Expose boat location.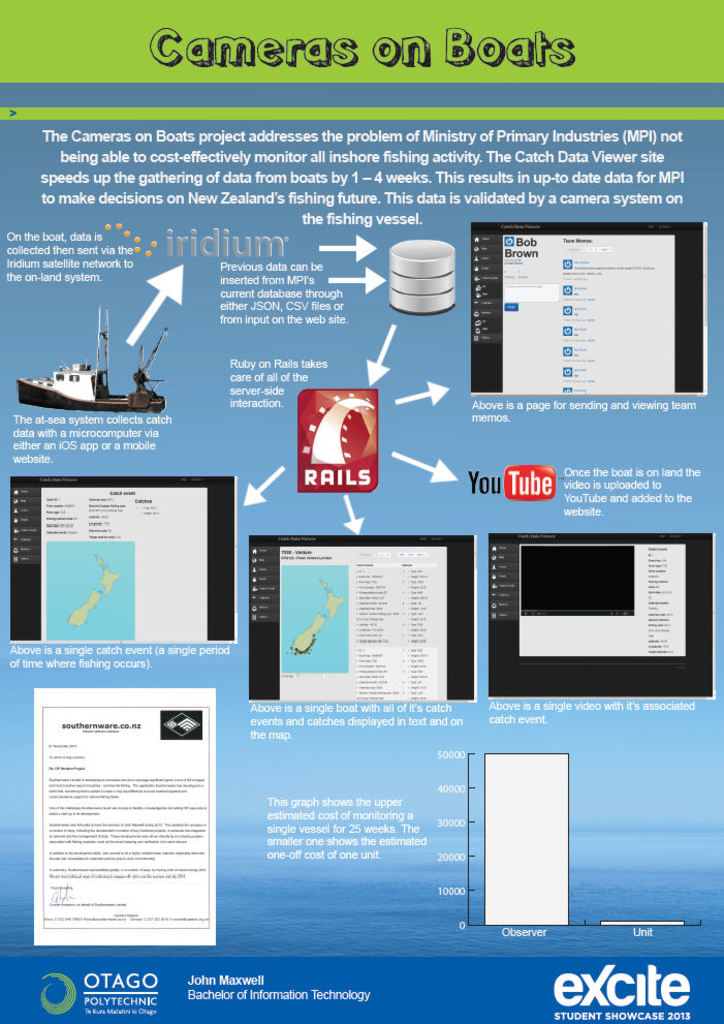
Exposed at (11,300,187,409).
